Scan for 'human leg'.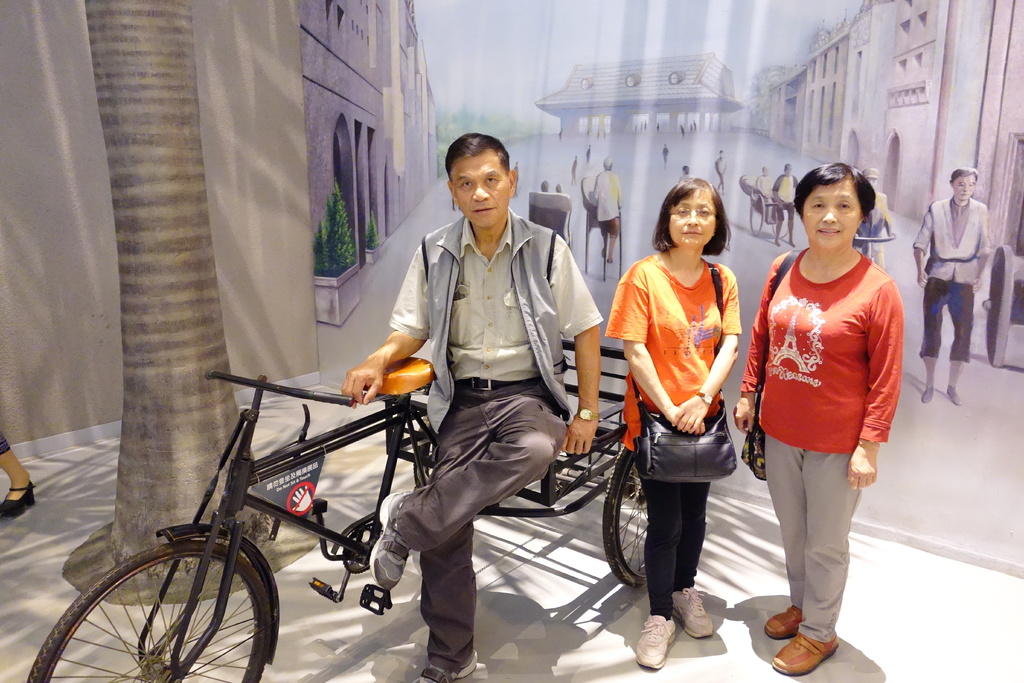
Scan result: BBox(378, 388, 559, 589).
